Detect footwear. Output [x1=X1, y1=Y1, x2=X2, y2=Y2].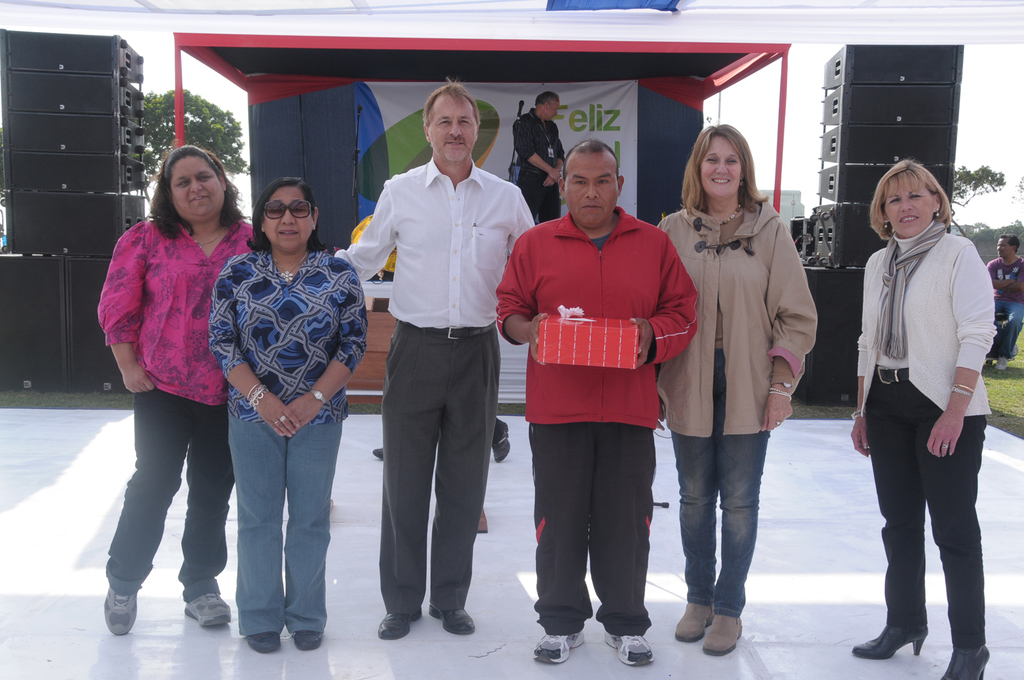
[x1=937, y1=642, x2=991, y2=679].
